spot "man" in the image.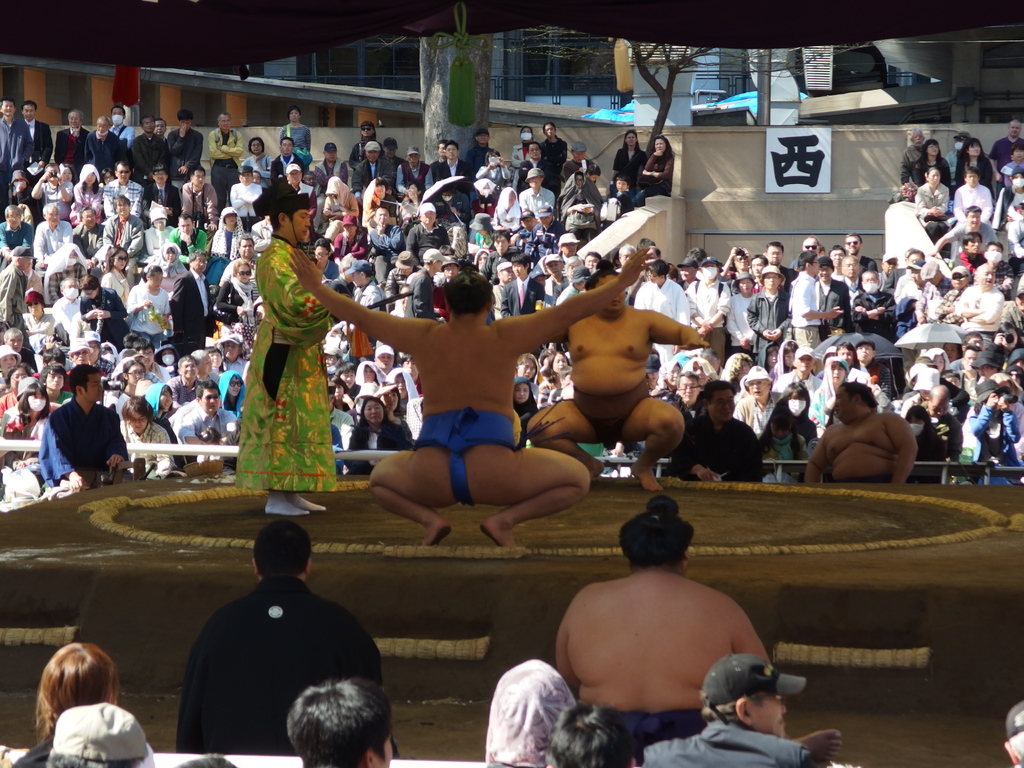
"man" found at bbox=(425, 141, 447, 189).
